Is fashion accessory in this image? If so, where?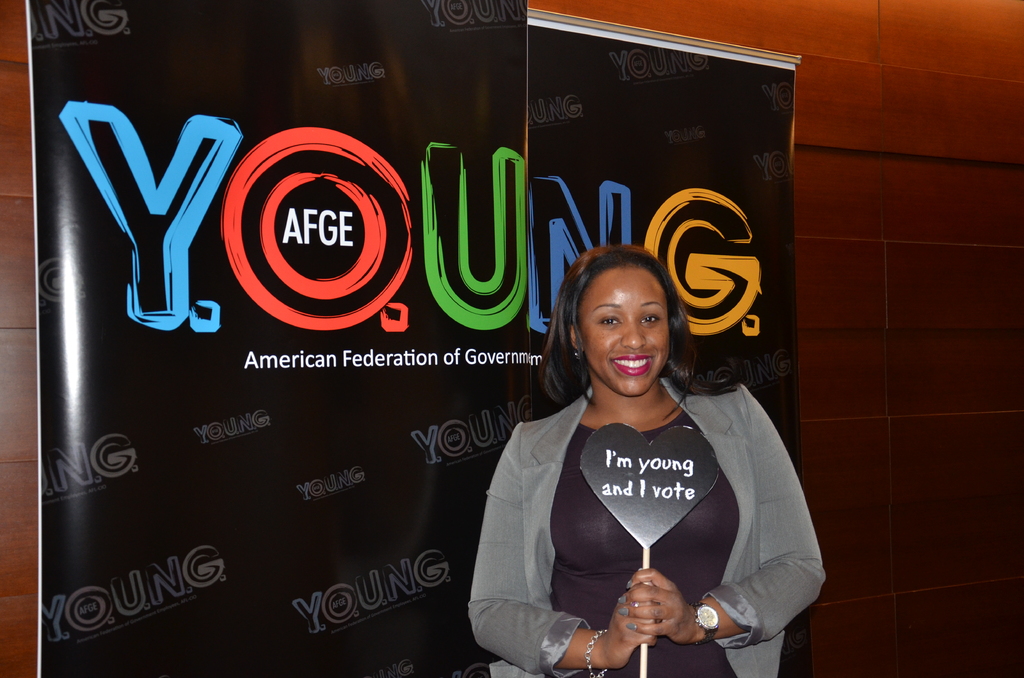
Yes, at 577:349:582:361.
